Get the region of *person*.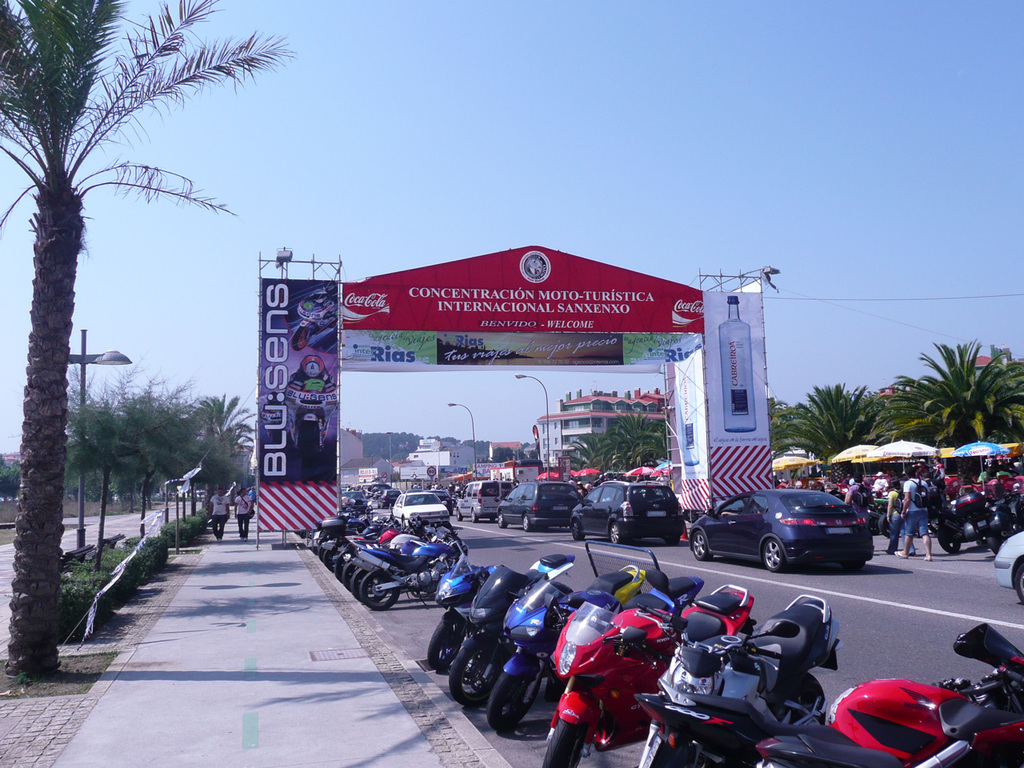
bbox=[973, 470, 993, 485].
